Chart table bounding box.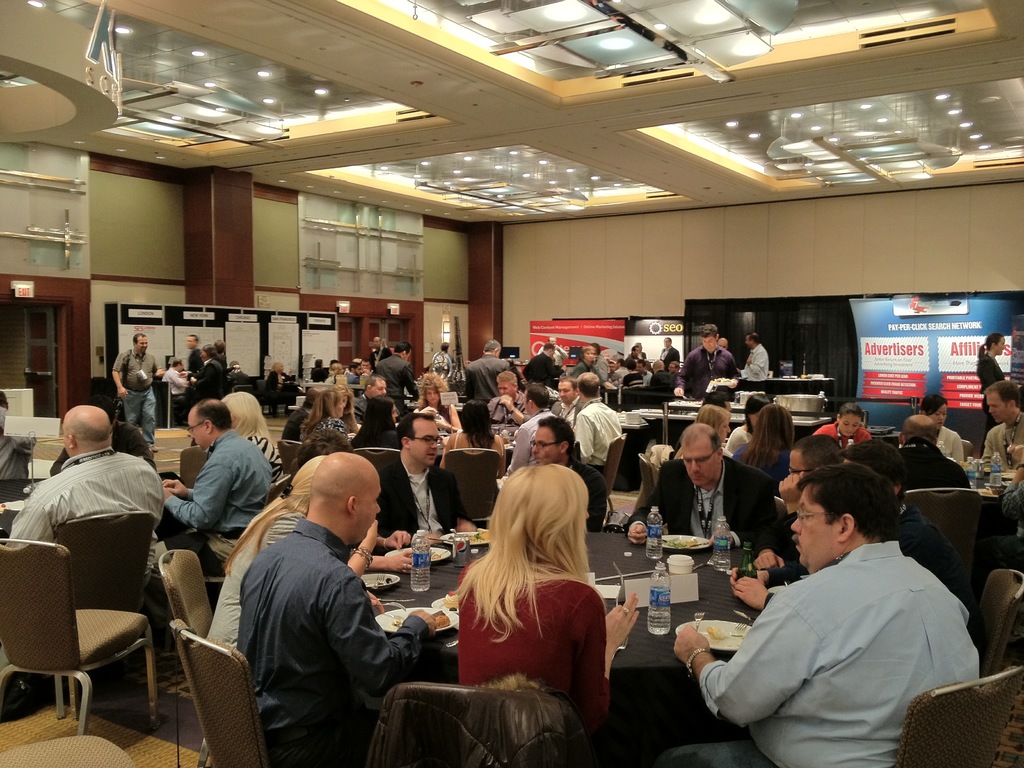
Charted: x1=627 y1=406 x2=830 y2=447.
